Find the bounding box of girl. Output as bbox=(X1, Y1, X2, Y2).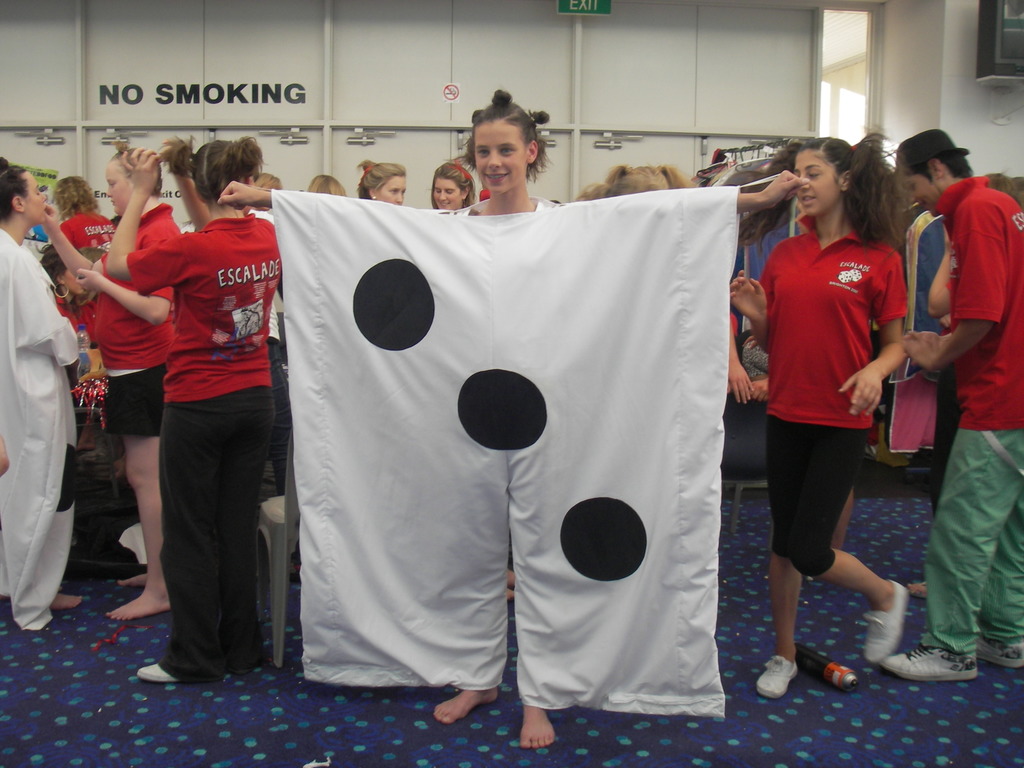
bbox=(356, 159, 406, 207).
